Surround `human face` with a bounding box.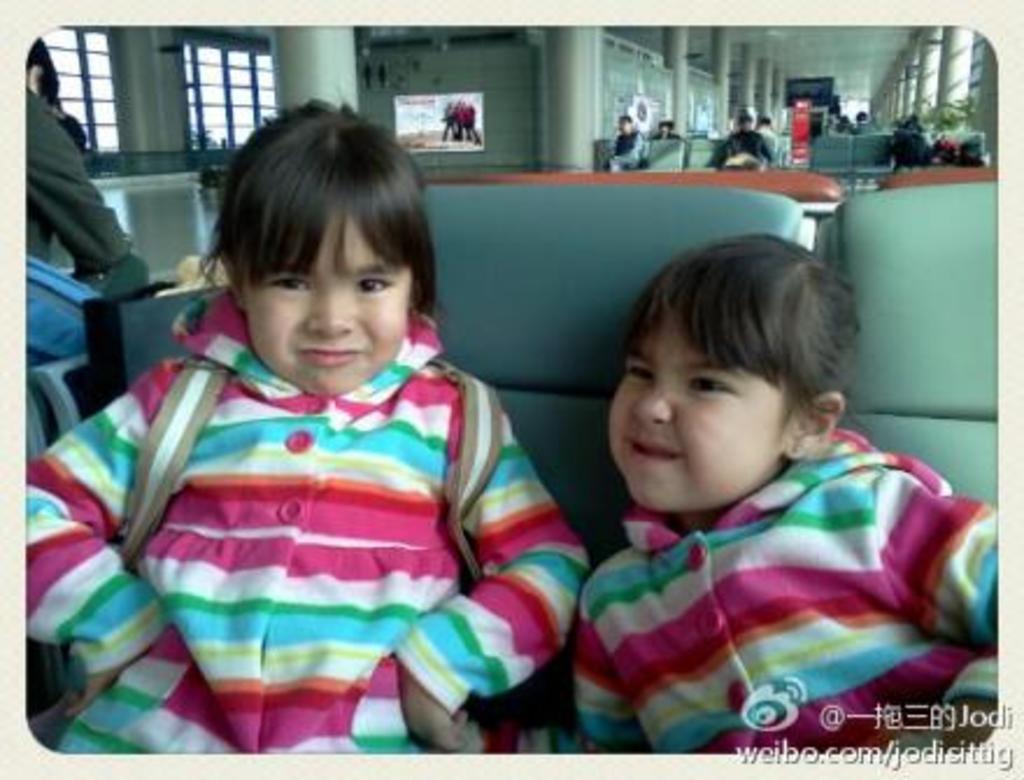
bbox=(605, 319, 784, 512).
